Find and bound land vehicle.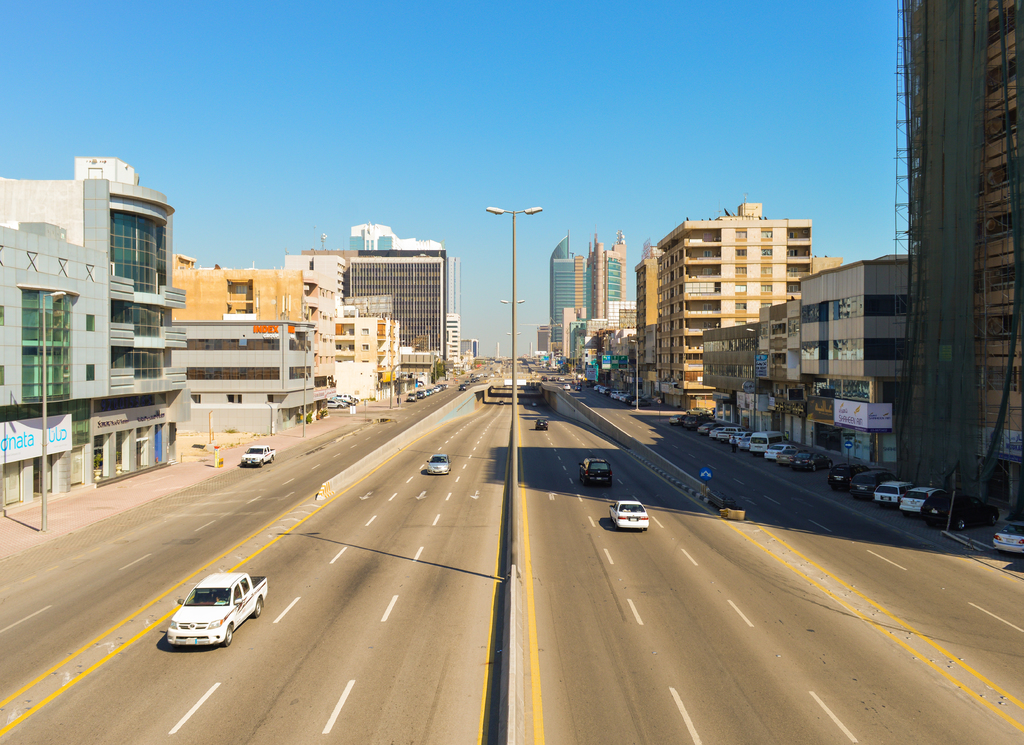
Bound: 488/364/495/371.
